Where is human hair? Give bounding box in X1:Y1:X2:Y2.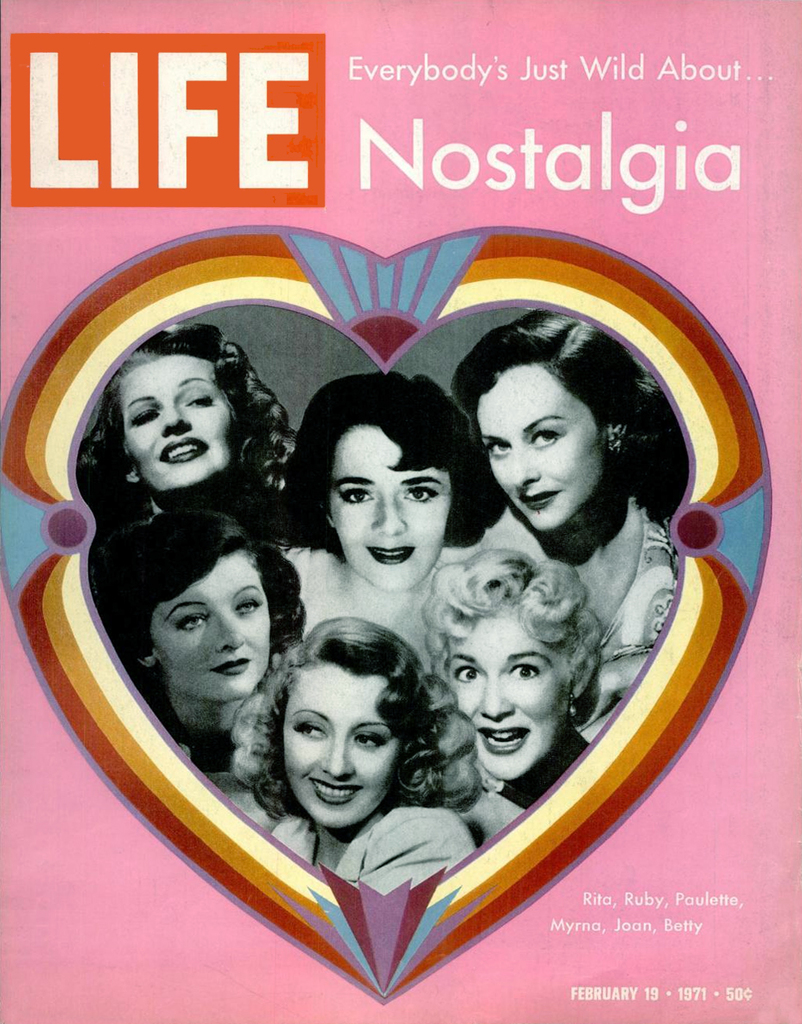
91:502:310:767.
